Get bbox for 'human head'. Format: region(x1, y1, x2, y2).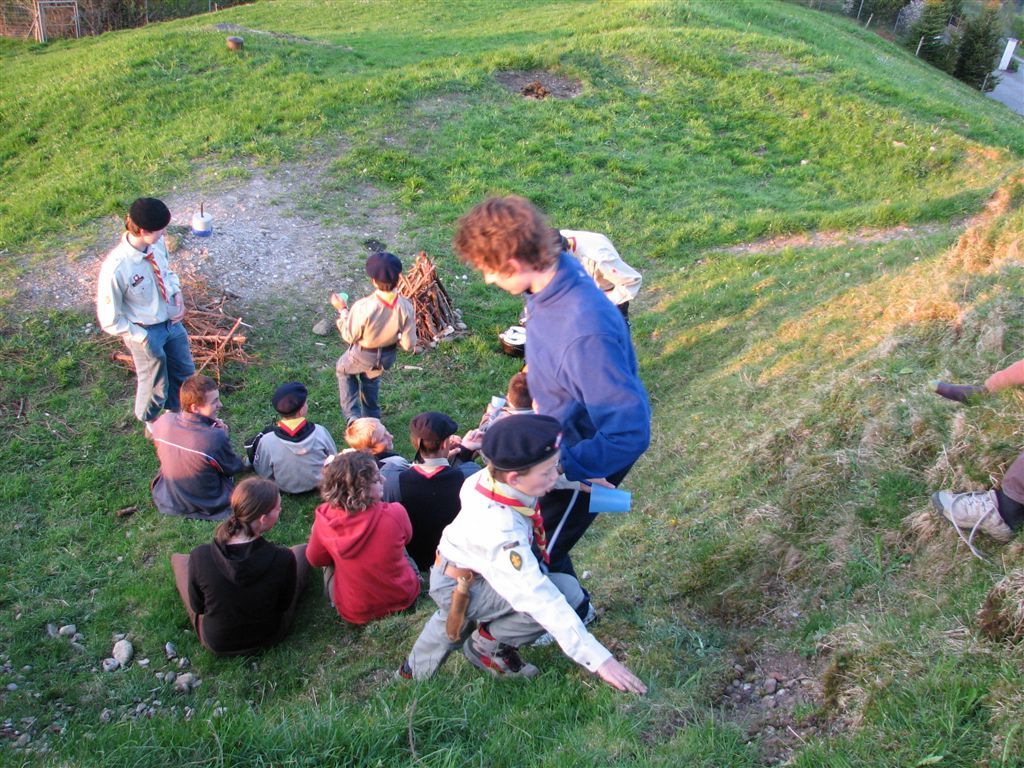
region(476, 413, 574, 508).
